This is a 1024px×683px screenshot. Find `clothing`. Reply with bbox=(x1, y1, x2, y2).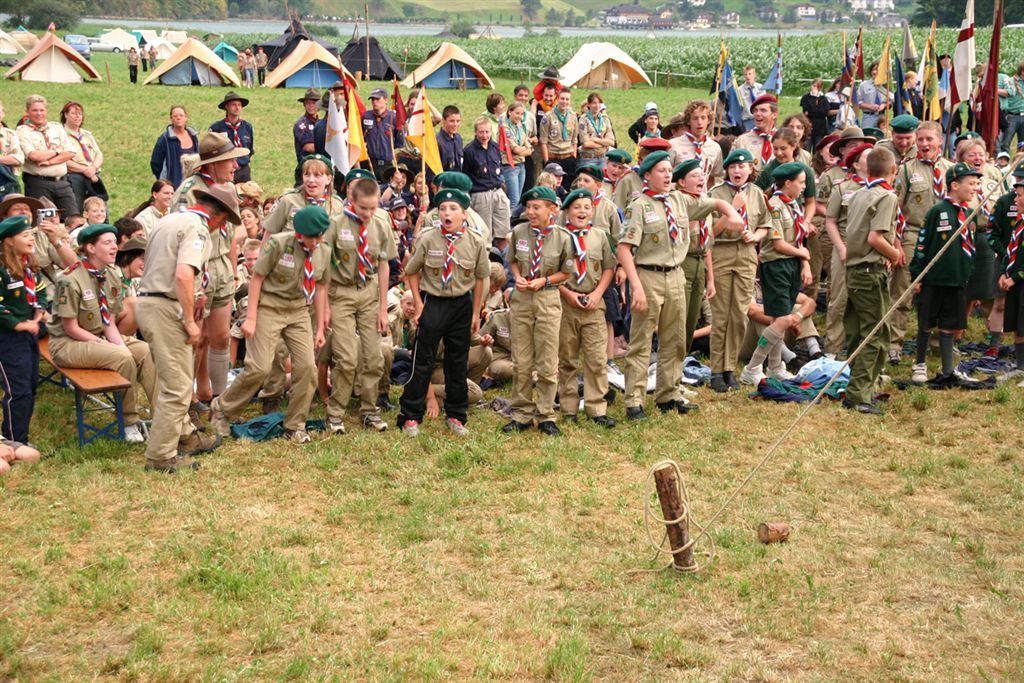
bbox=(56, 262, 161, 423).
